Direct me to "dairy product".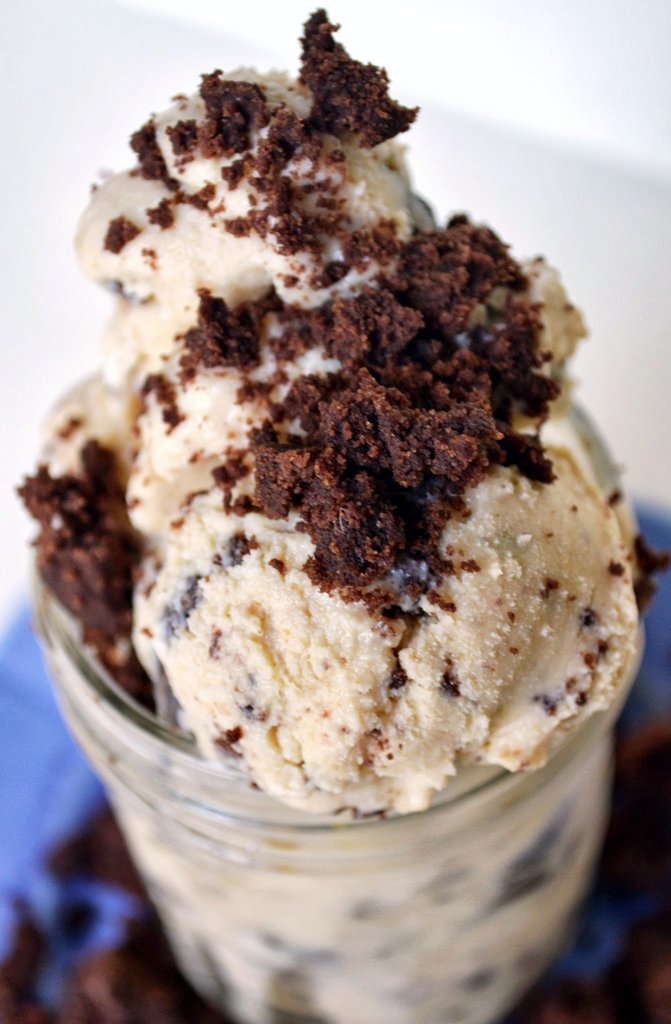
Direction: 12,10,663,823.
